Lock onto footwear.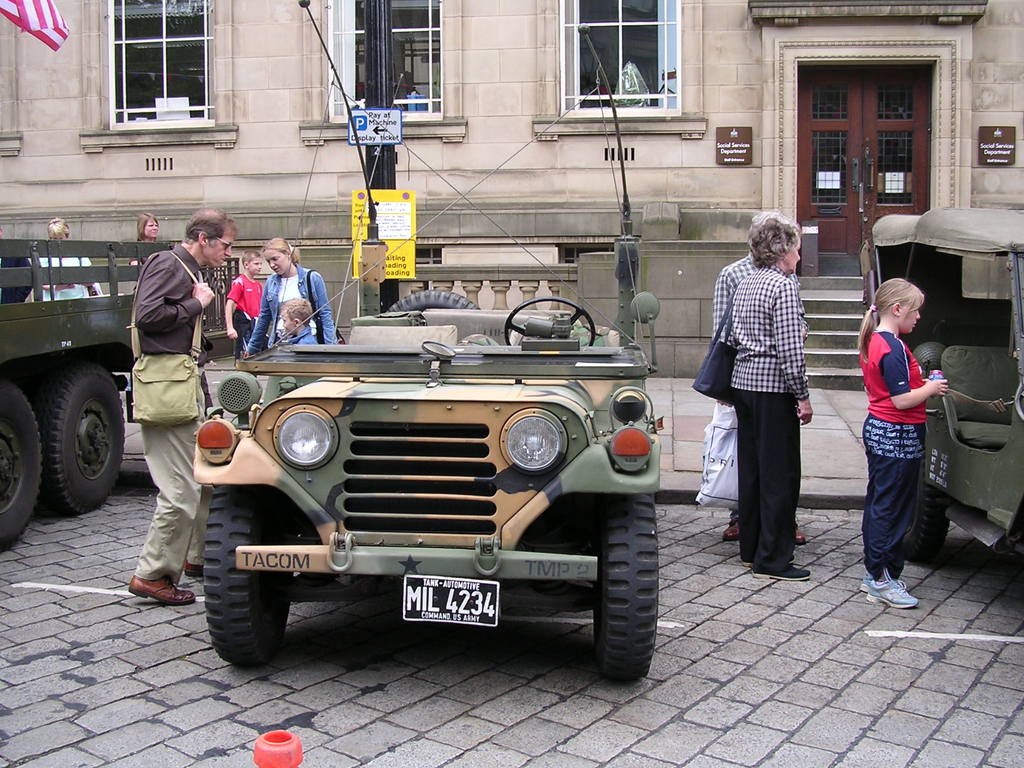
Locked: box=[186, 563, 202, 579].
